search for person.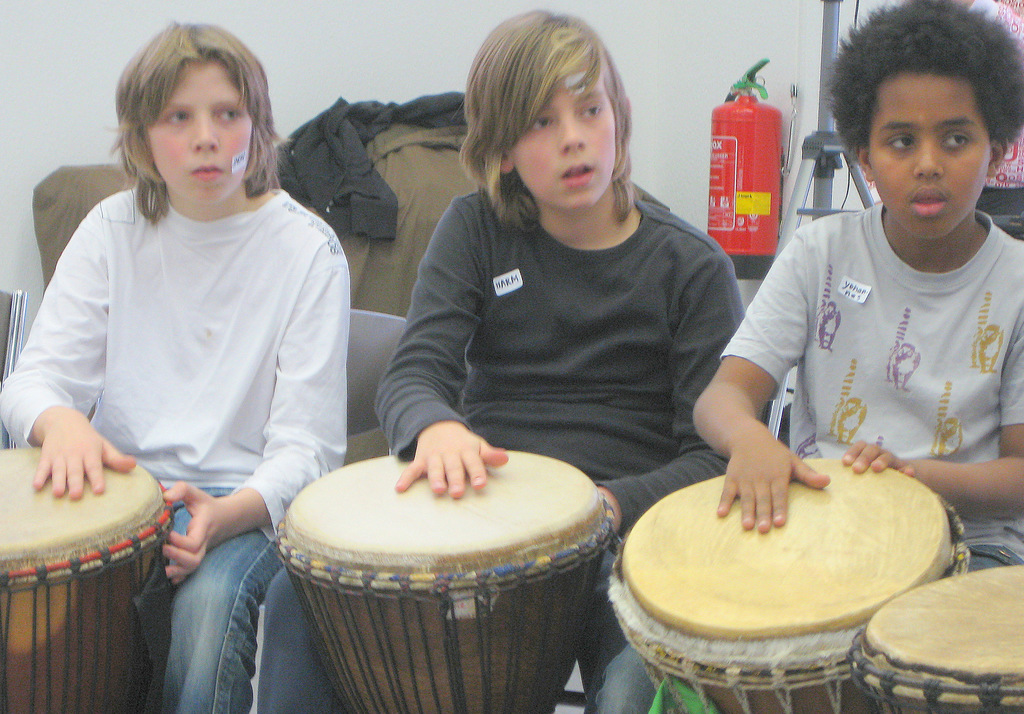
Found at {"left": 3, "top": 24, "right": 355, "bottom": 711}.
